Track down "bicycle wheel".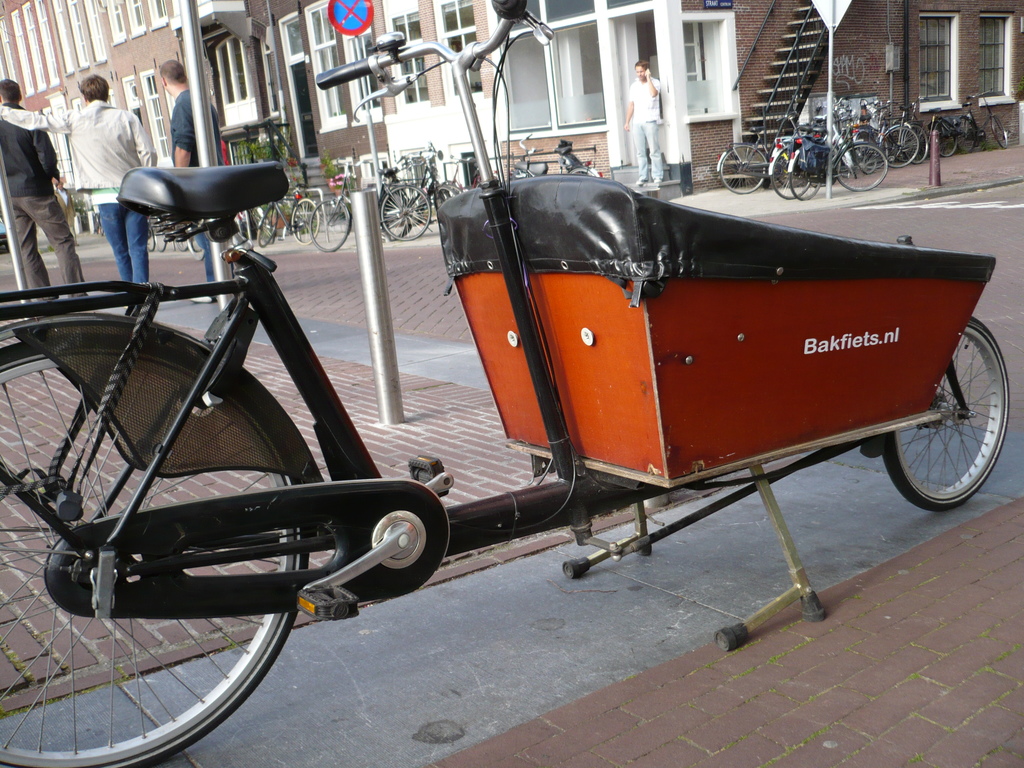
Tracked to (x1=881, y1=317, x2=1010, y2=516).
